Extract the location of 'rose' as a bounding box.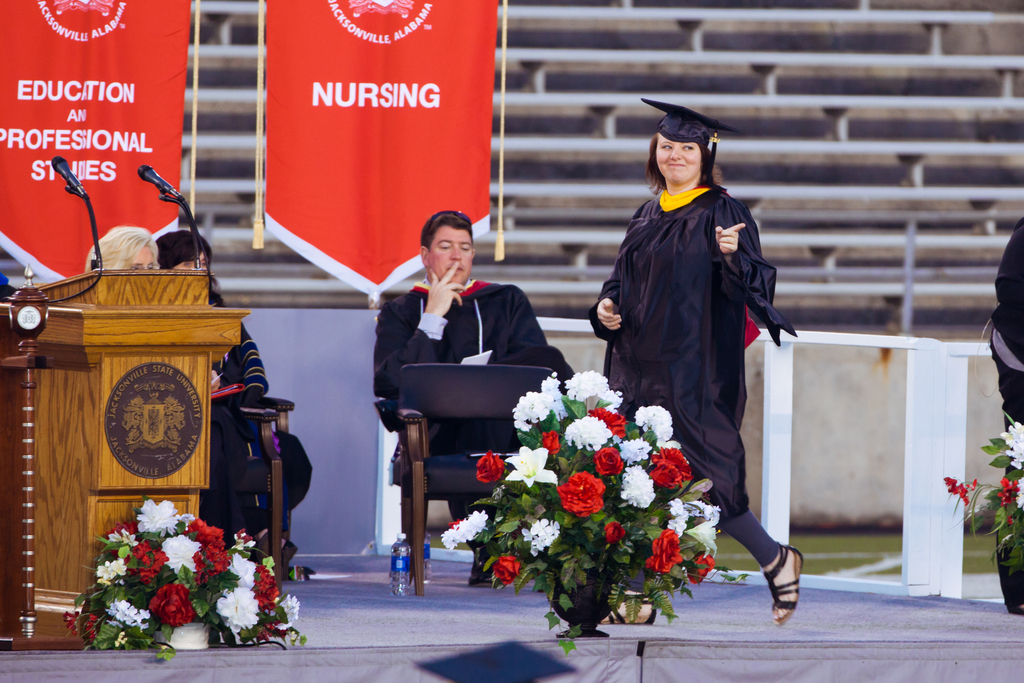
x1=495, y1=556, x2=522, y2=582.
